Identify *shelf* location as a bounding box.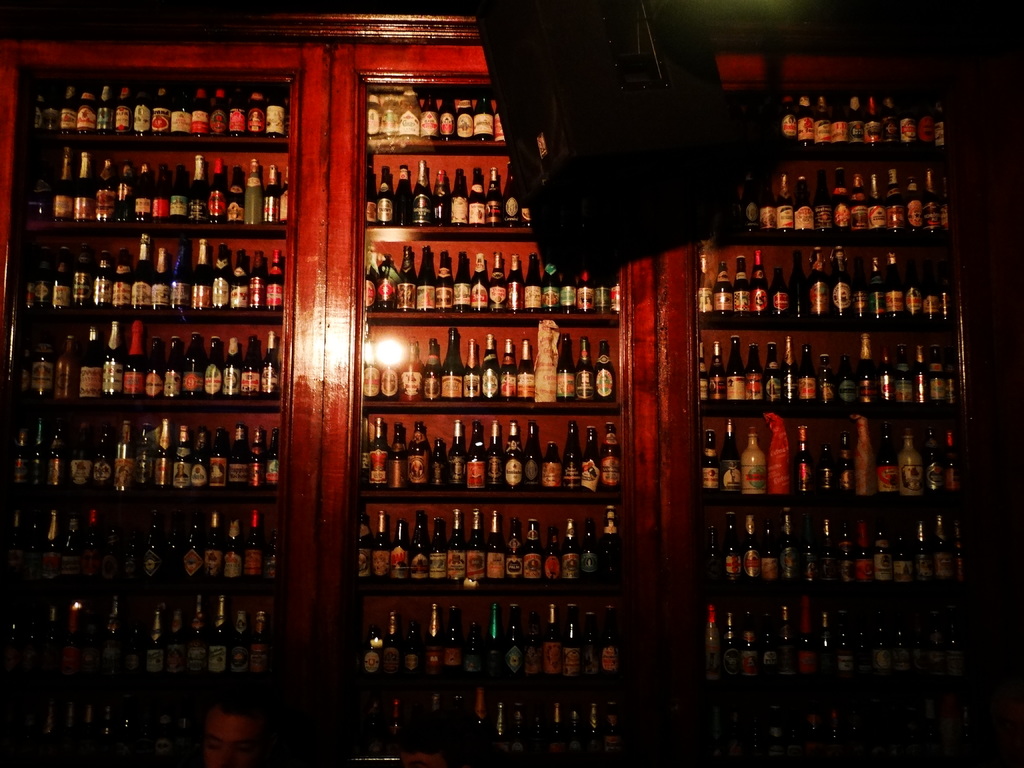
box(28, 76, 287, 132).
